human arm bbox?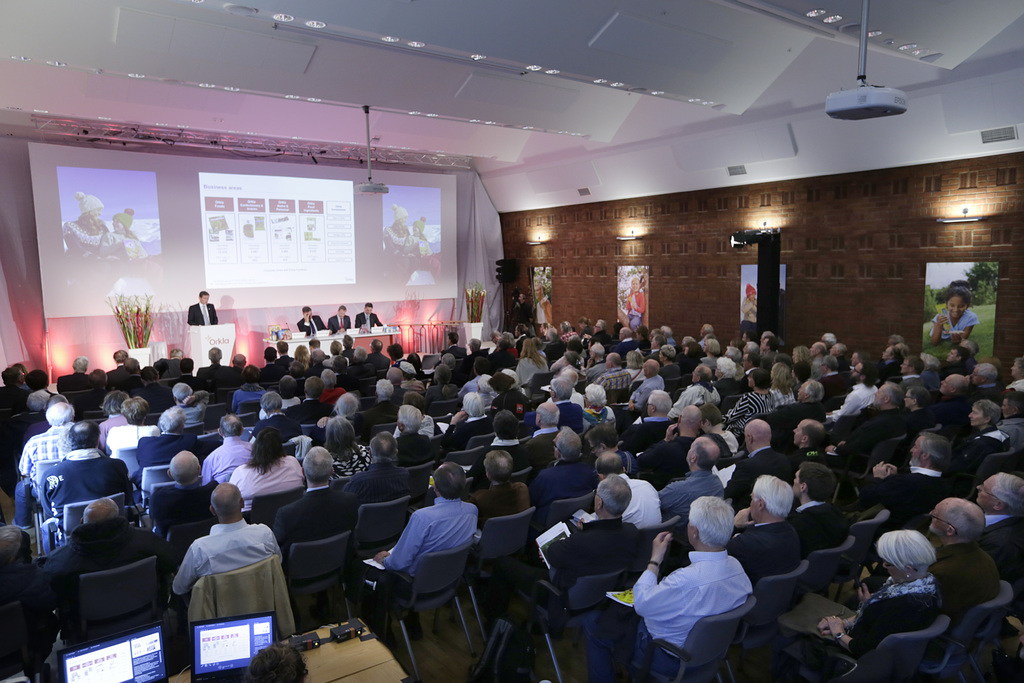
[626, 384, 639, 413]
